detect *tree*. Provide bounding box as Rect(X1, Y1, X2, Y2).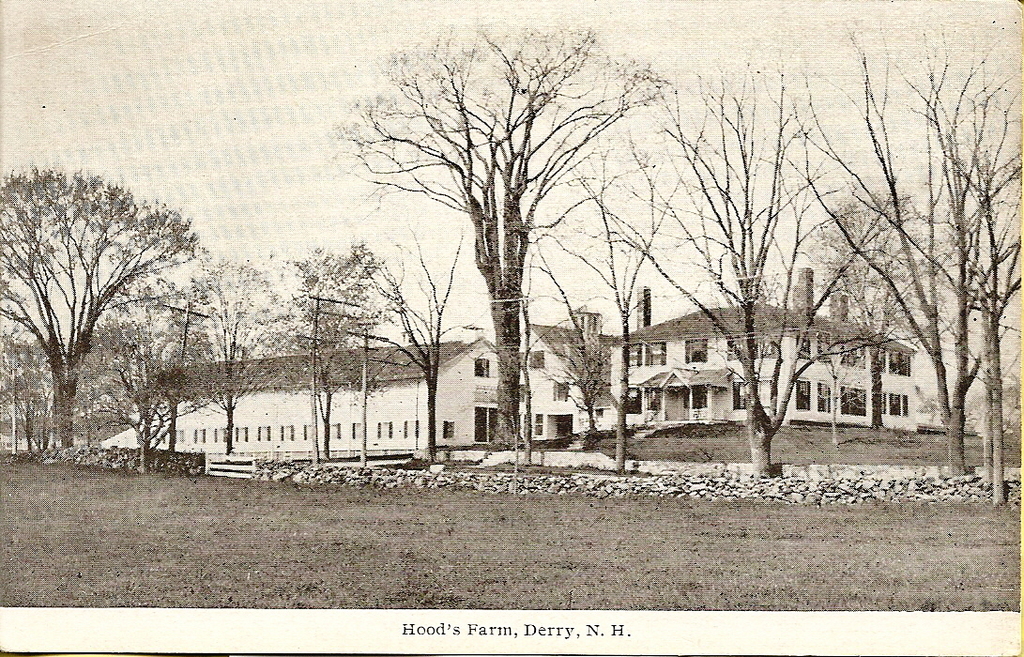
Rect(0, 162, 206, 445).
